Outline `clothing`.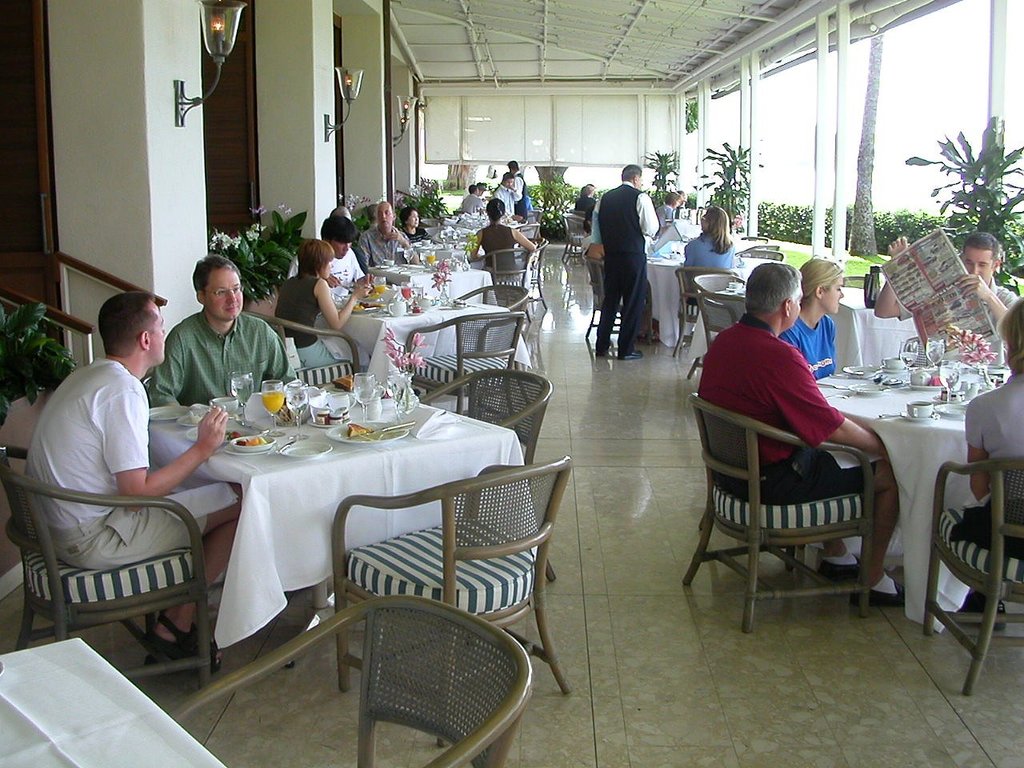
Outline: rect(698, 313, 898, 594).
